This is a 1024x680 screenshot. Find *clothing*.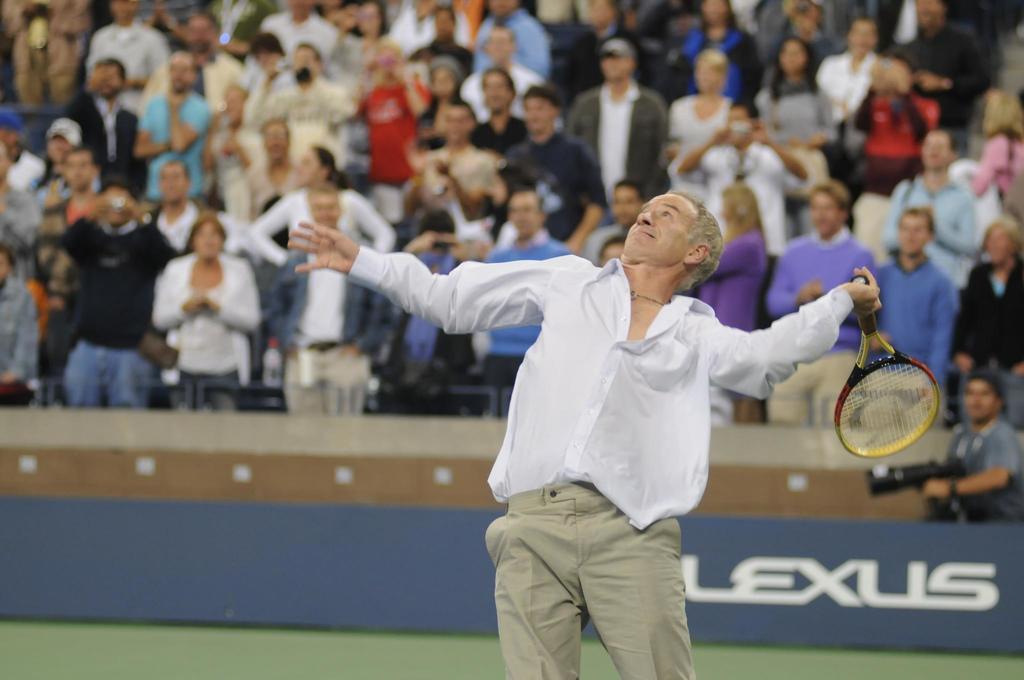
Bounding box: pyautogui.locateOnScreen(0, 277, 38, 412).
